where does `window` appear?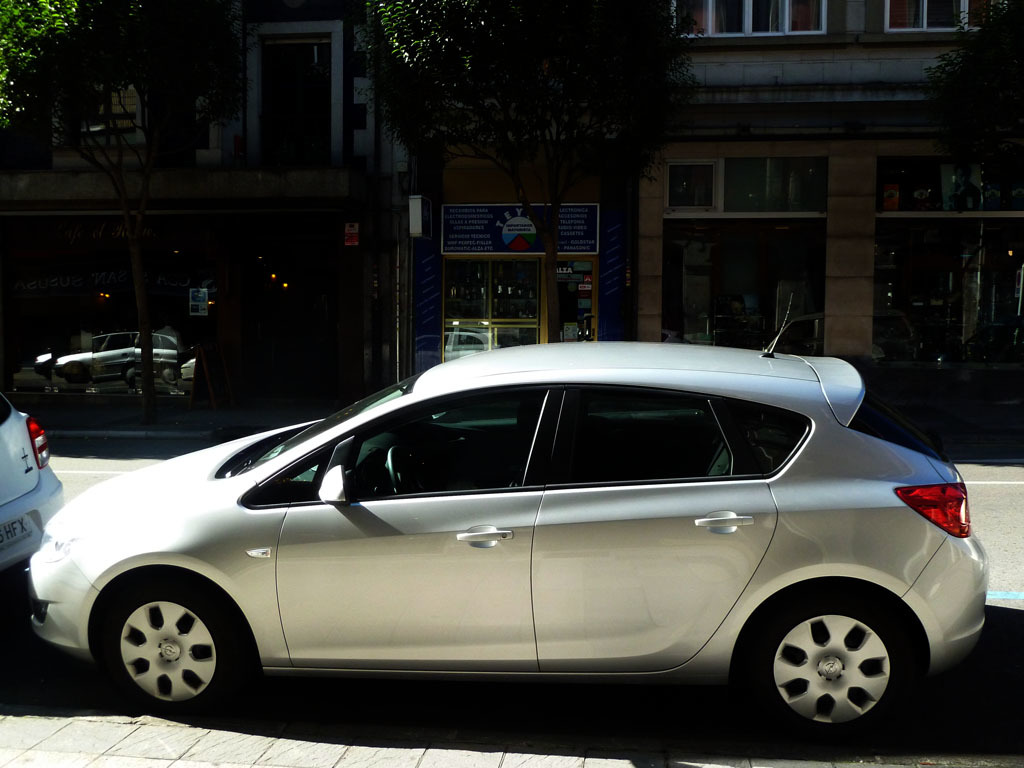
Appears at x1=665 y1=159 x2=829 y2=212.
